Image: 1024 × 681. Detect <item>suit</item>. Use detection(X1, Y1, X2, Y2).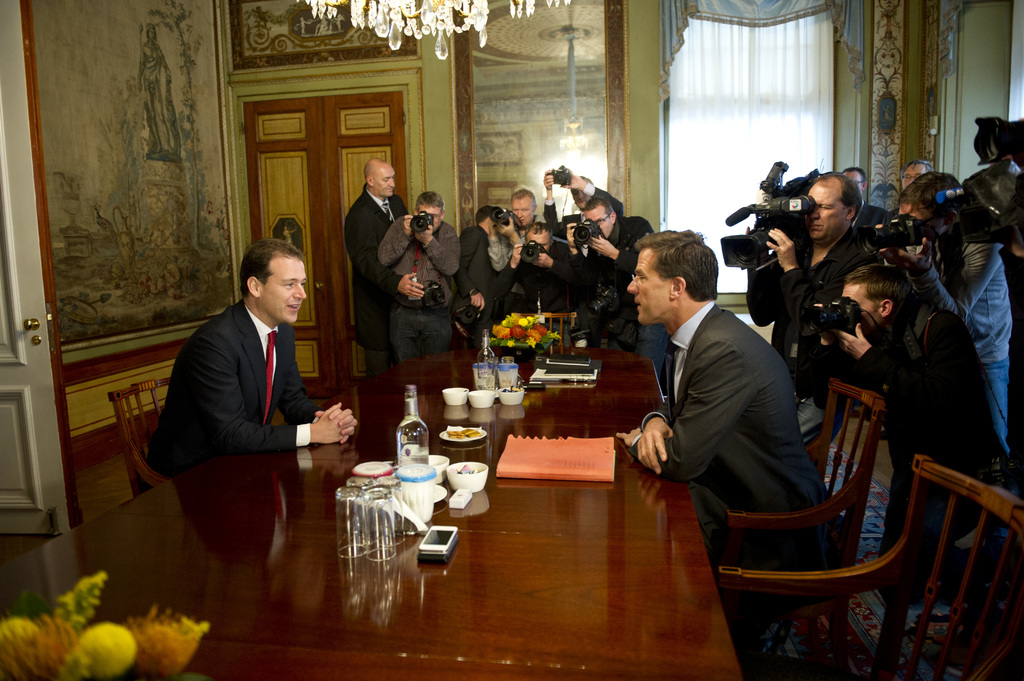
detection(627, 300, 833, 607).
